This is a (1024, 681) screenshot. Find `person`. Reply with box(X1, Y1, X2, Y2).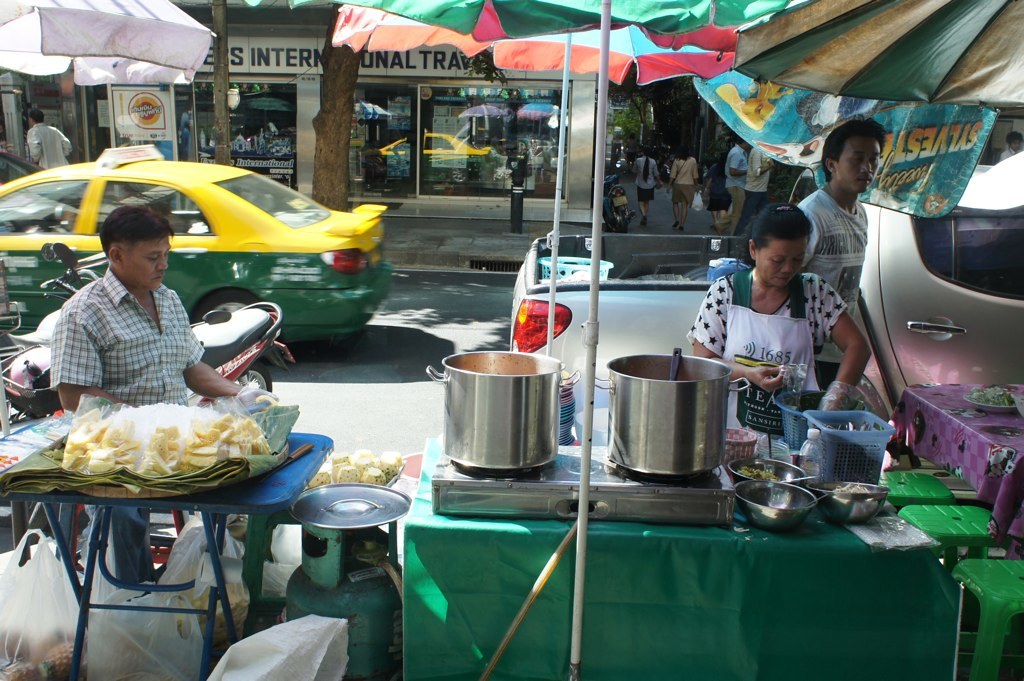
box(668, 145, 703, 230).
